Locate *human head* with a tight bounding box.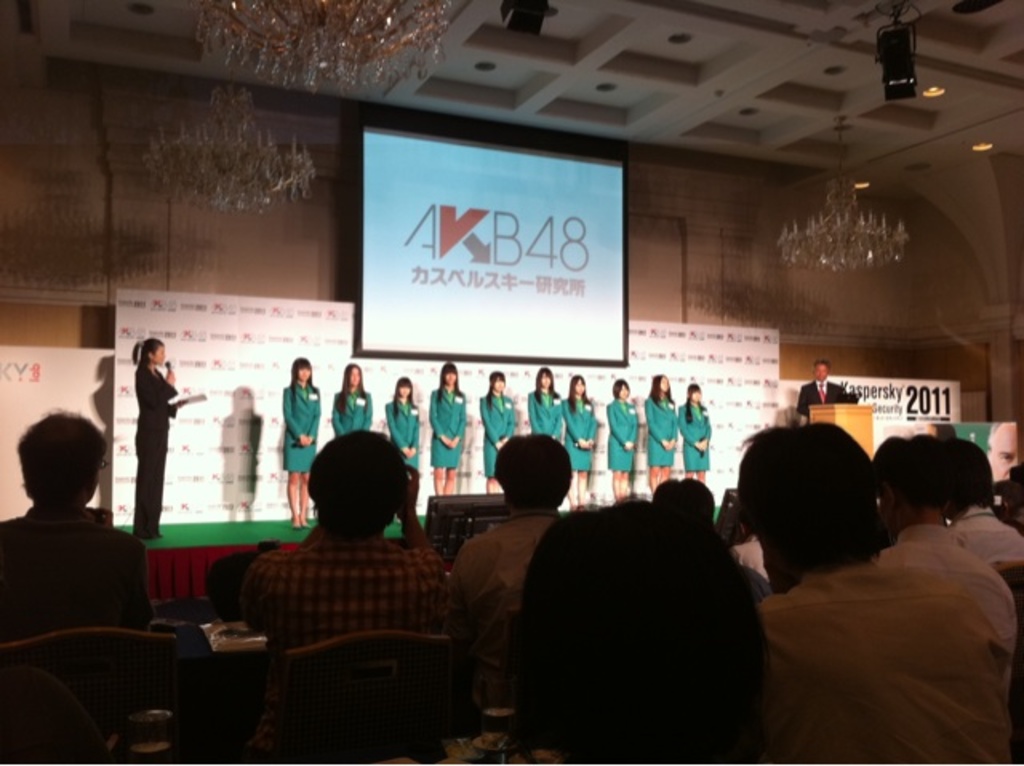
detection(611, 376, 630, 398).
